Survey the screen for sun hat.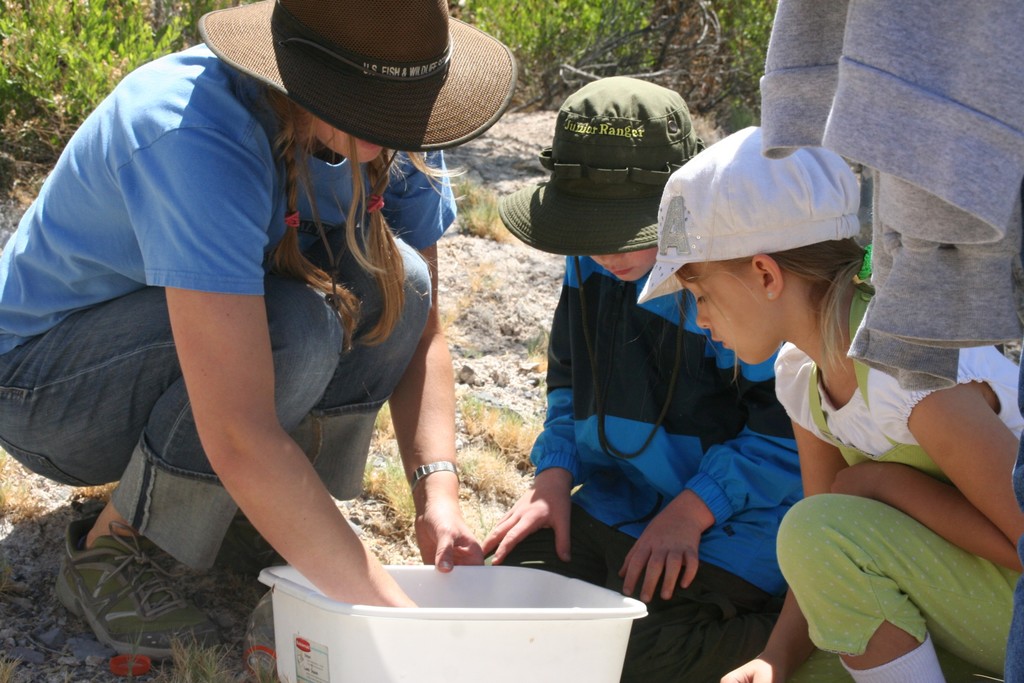
Survey found: left=635, top=122, right=875, bottom=304.
